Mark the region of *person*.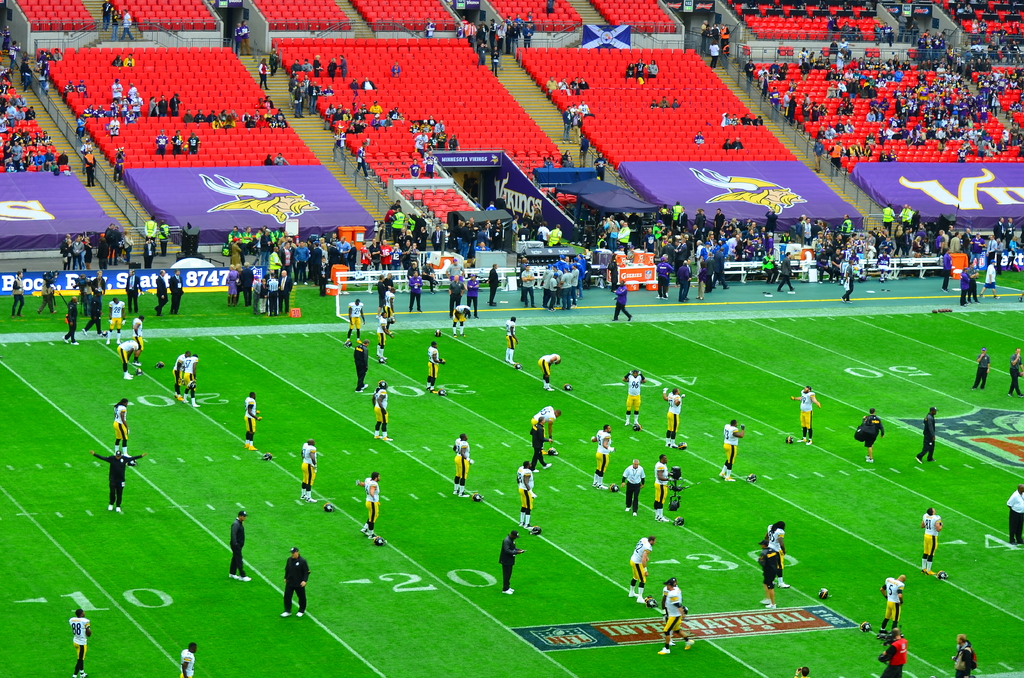
Region: bbox=[973, 346, 989, 394].
